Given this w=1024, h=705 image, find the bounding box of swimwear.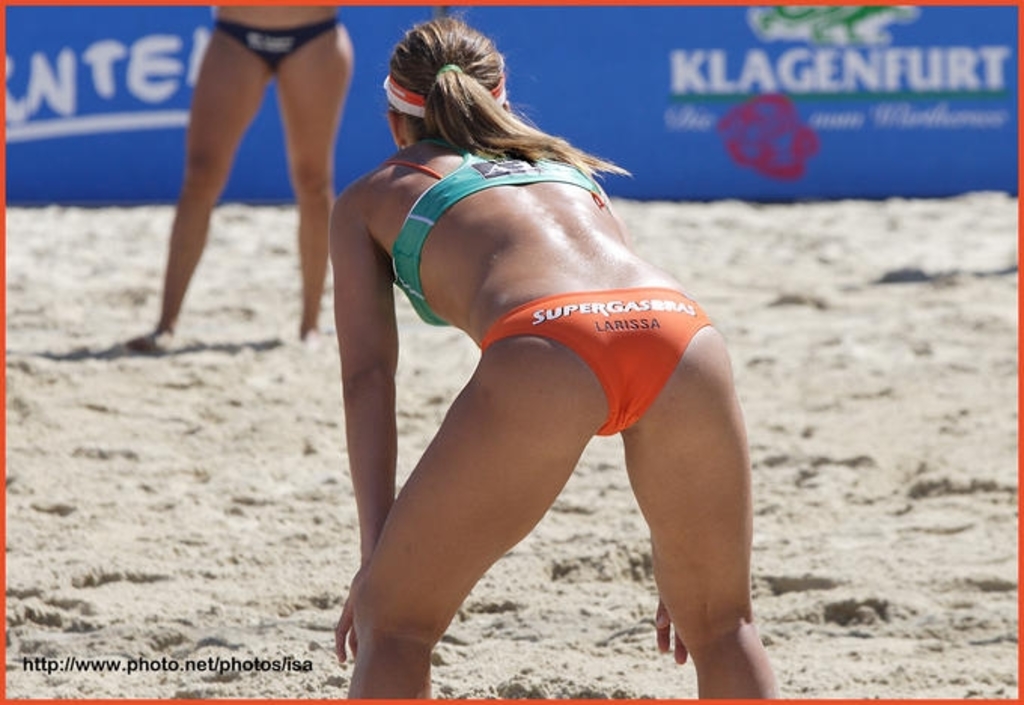
[left=370, top=151, right=608, bottom=340].
